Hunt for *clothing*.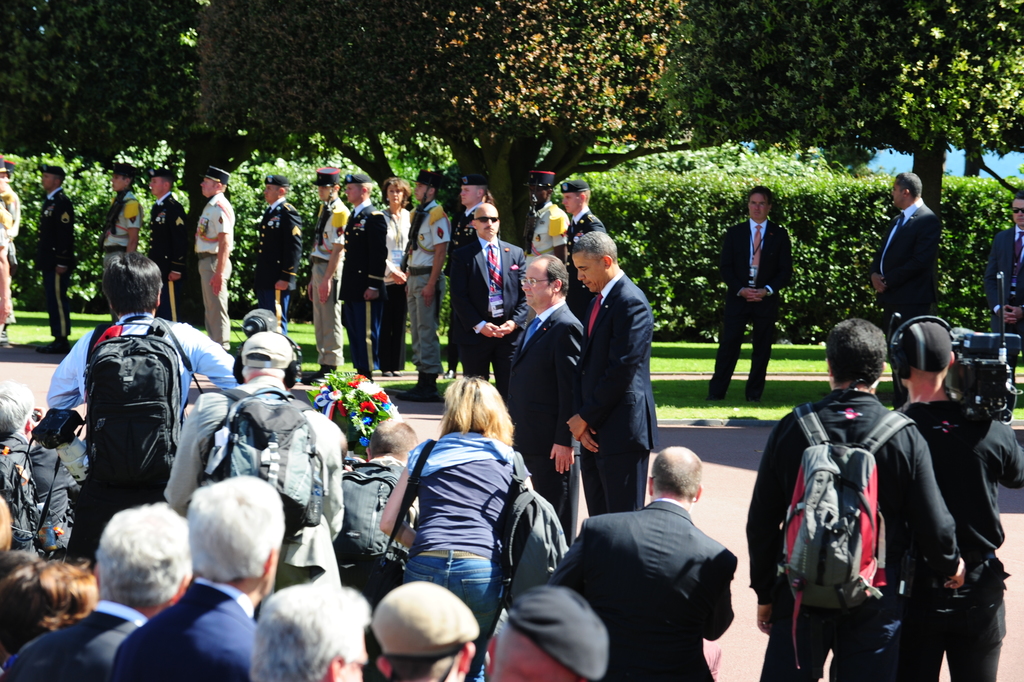
Hunted down at (742, 387, 960, 681).
